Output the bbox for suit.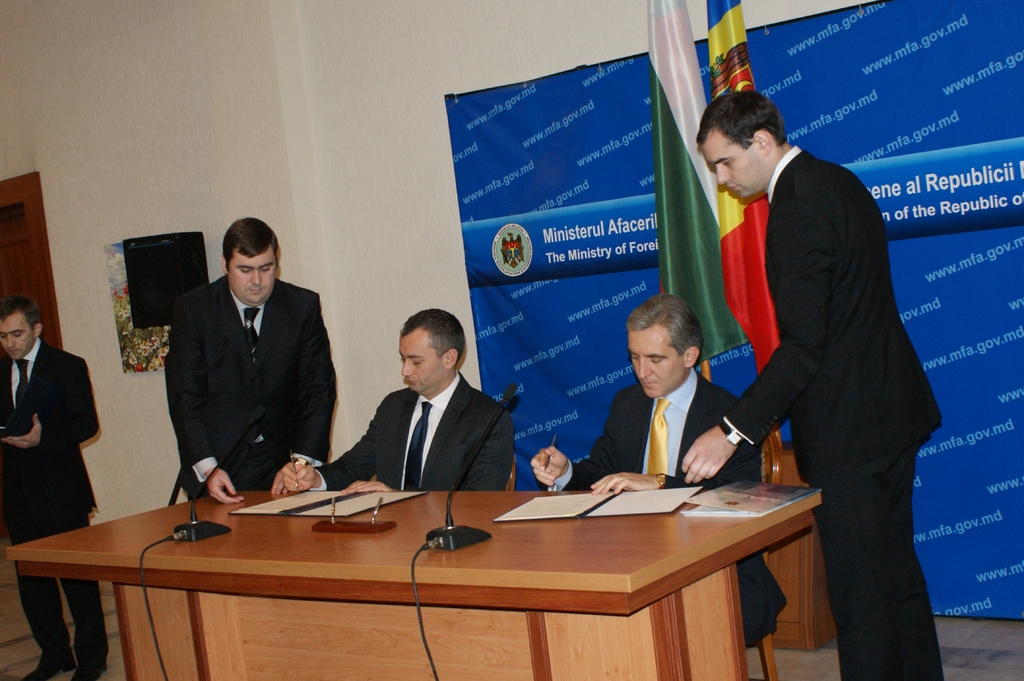
pyautogui.locateOnScreen(546, 364, 792, 645).
